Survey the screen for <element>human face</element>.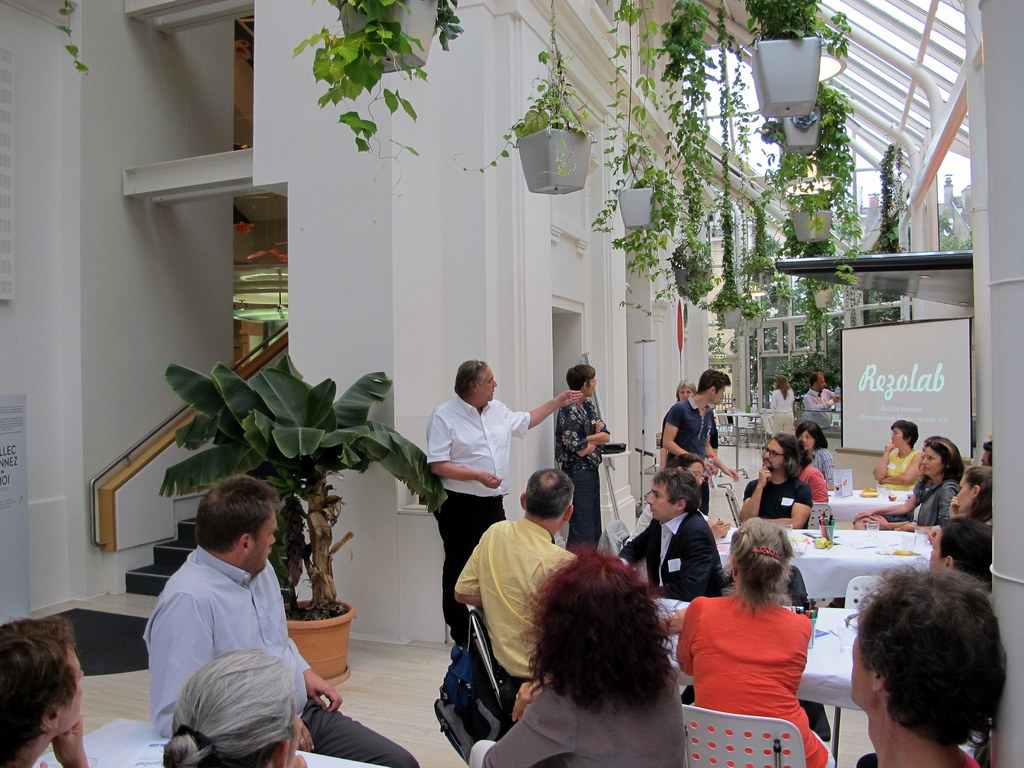
Survey found: <bbox>846, 618, 876, 703</bbox>.
